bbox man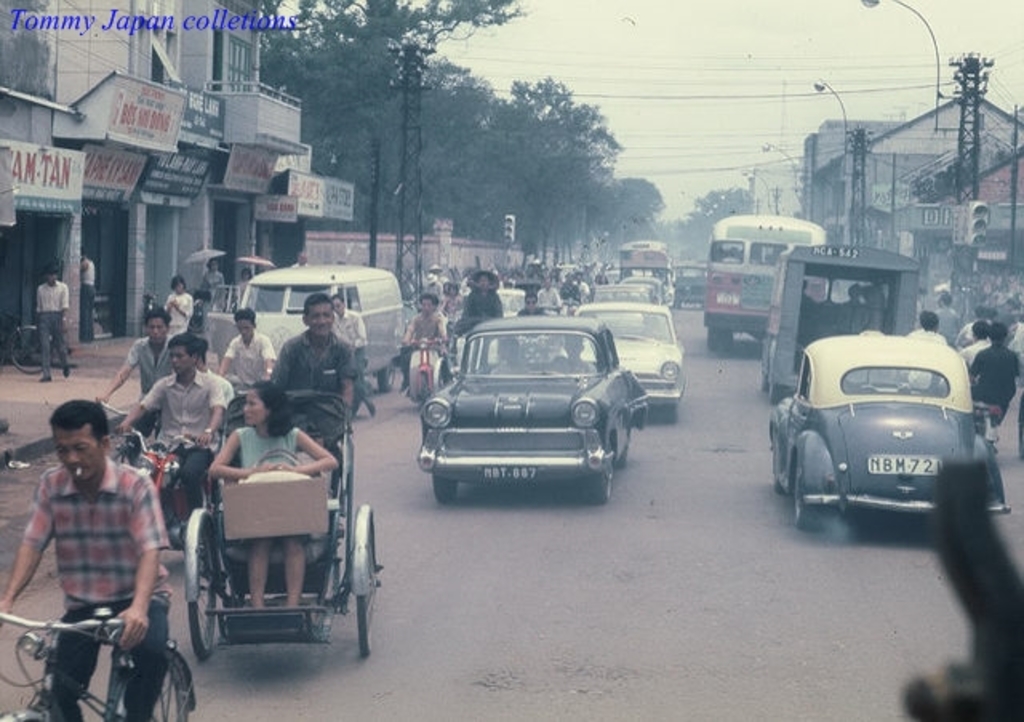
box=[213, 309, 280, 400]
